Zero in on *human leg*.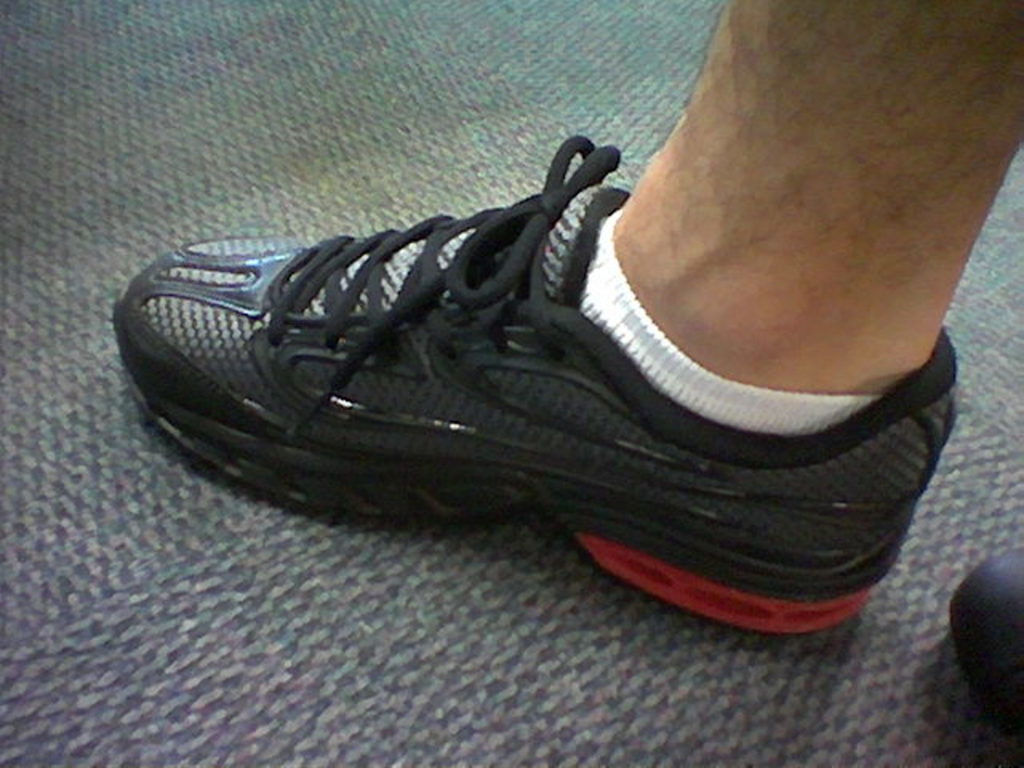
Zeroed in: x1=107, y1=0, x2=1022, y2=643.
